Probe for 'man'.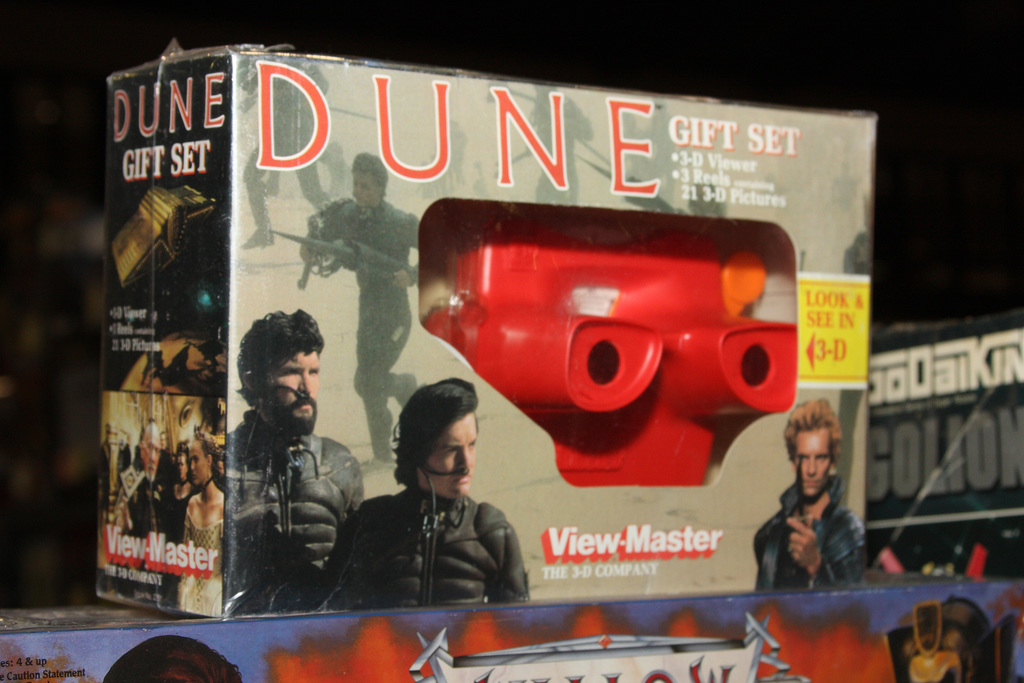
Probe result: x1=756 y1=408 x2=887 y2=608.
